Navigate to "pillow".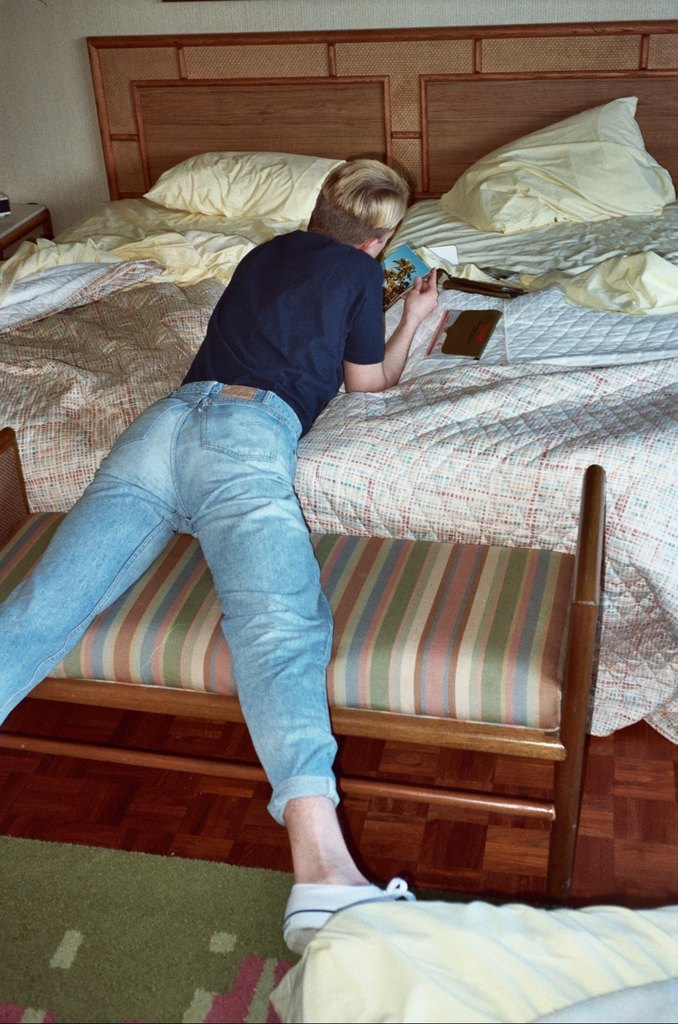
Navigation target: (439, 71, 677, 241).
